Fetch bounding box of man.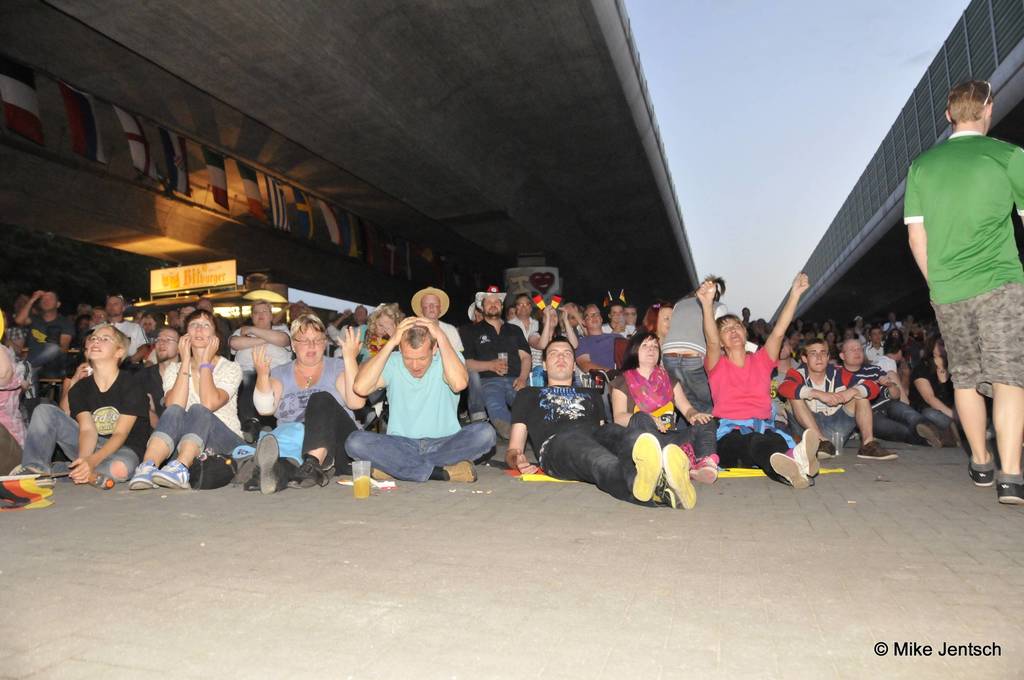
Bbox: [0,340,42,483].
